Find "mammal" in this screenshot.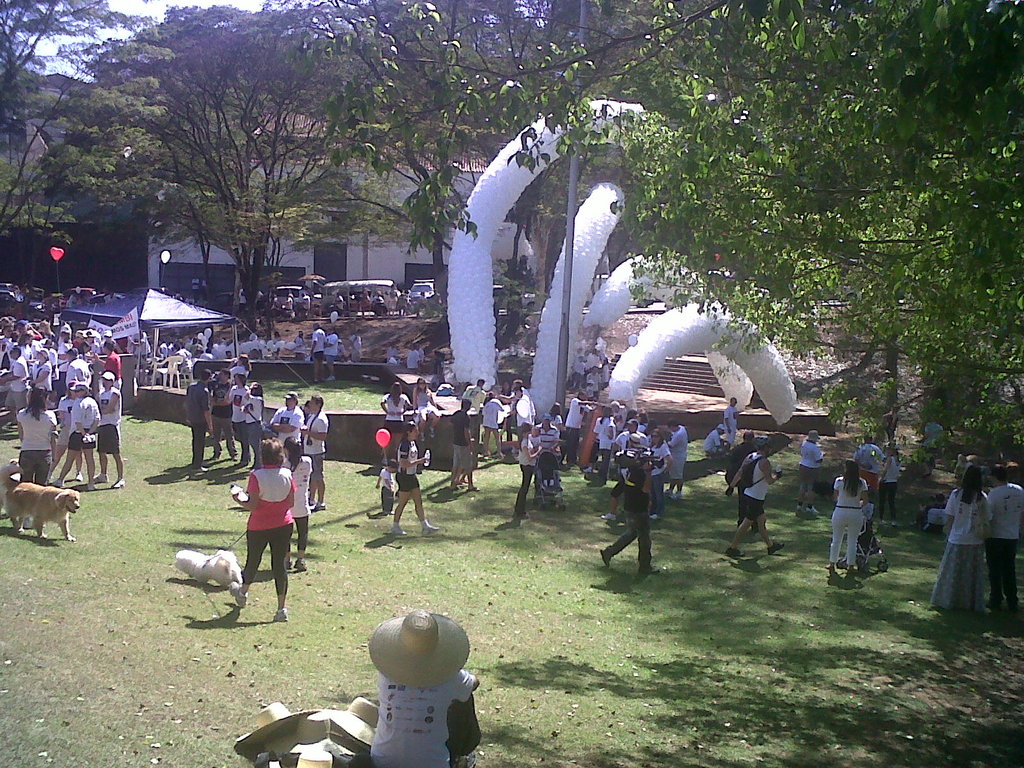
The bounding box for "mammal" is [885, 447, 900, 520].
